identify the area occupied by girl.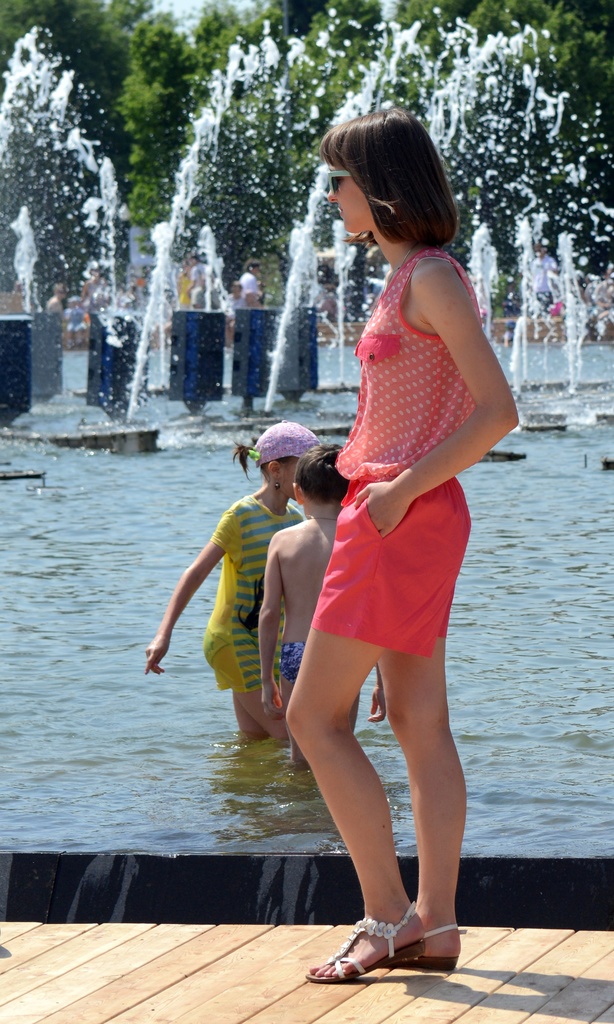
Area: box=[280, 107, 514, 970].
